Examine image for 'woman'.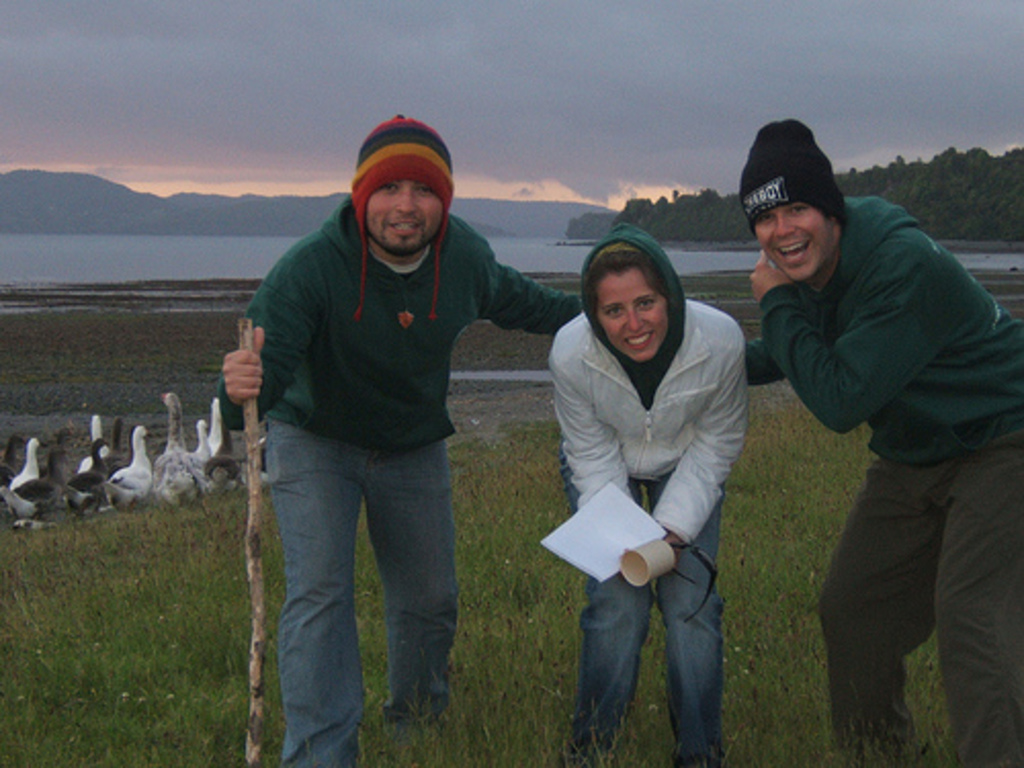
Examination result: (x1=539, y1=215, x2=754, y2=766).
